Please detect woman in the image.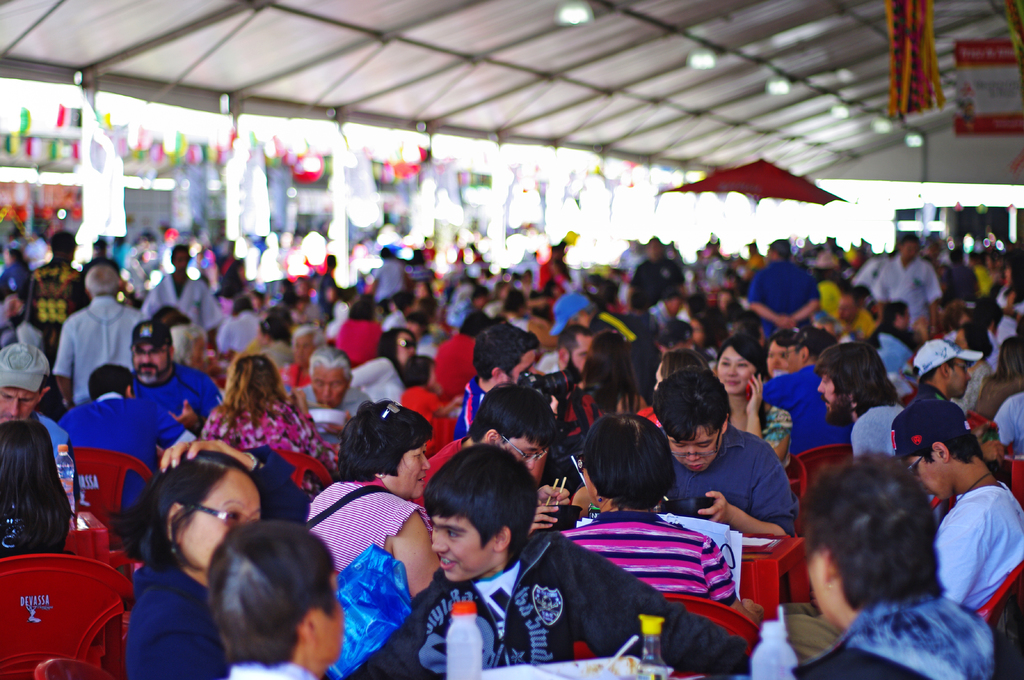
[left=556, top=411, right=761, bottom=632].
